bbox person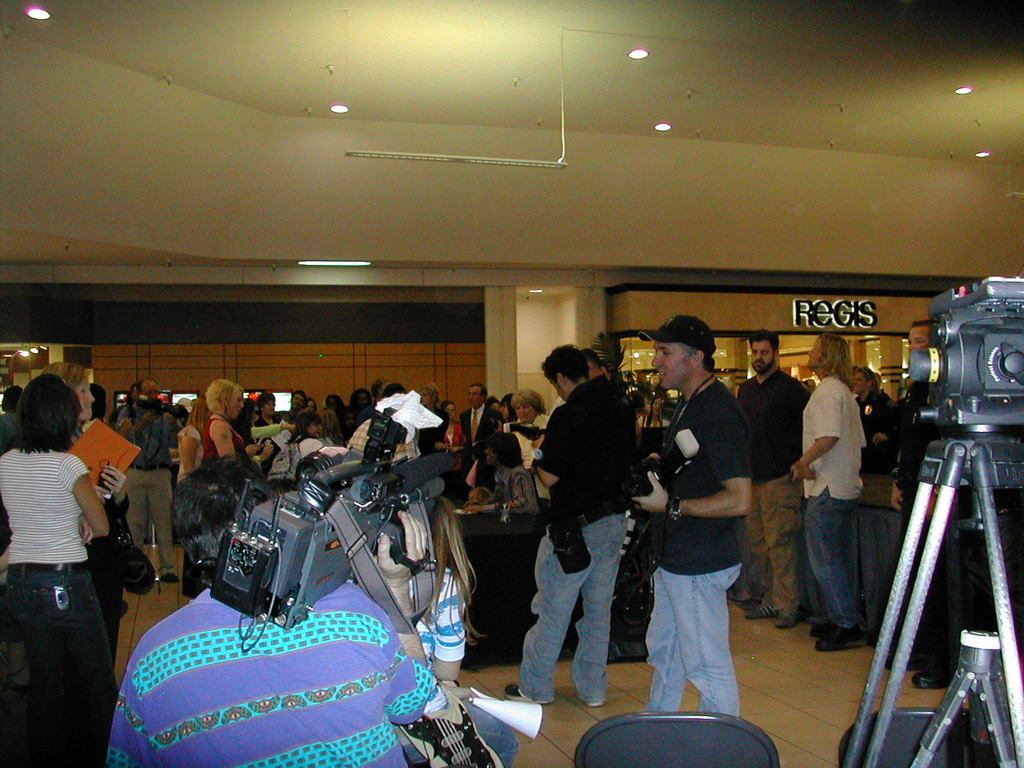
x1=8 y1=345 x2=35 y2=391
